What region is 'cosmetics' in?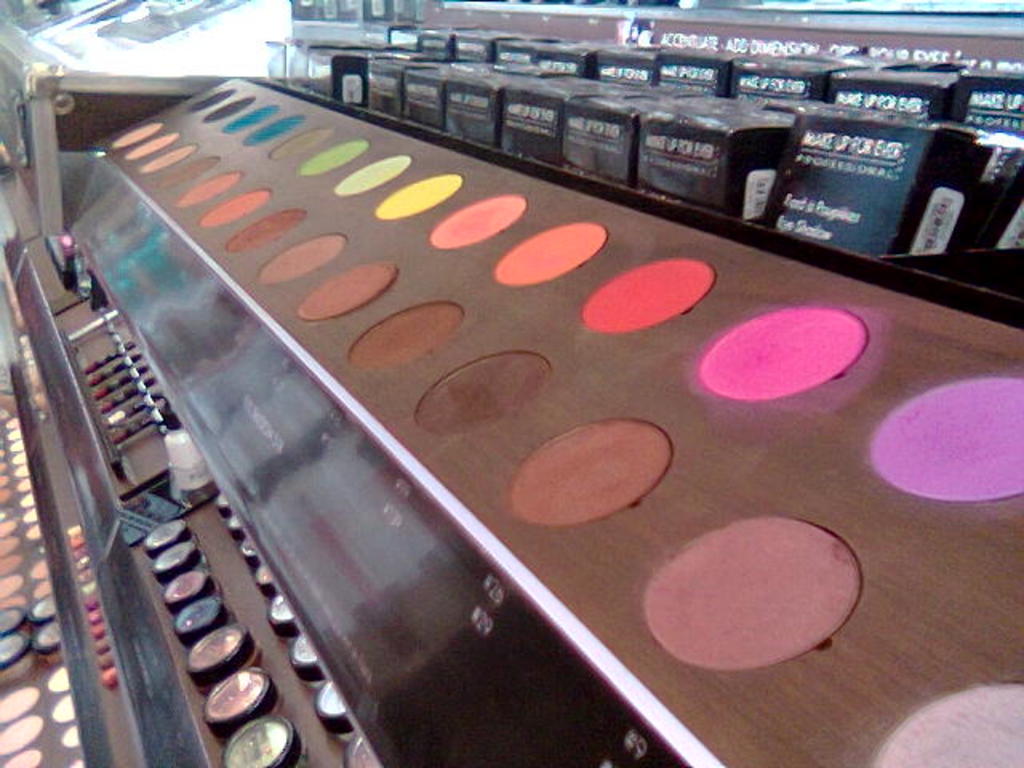
detection(254, 232, 347, 286).
